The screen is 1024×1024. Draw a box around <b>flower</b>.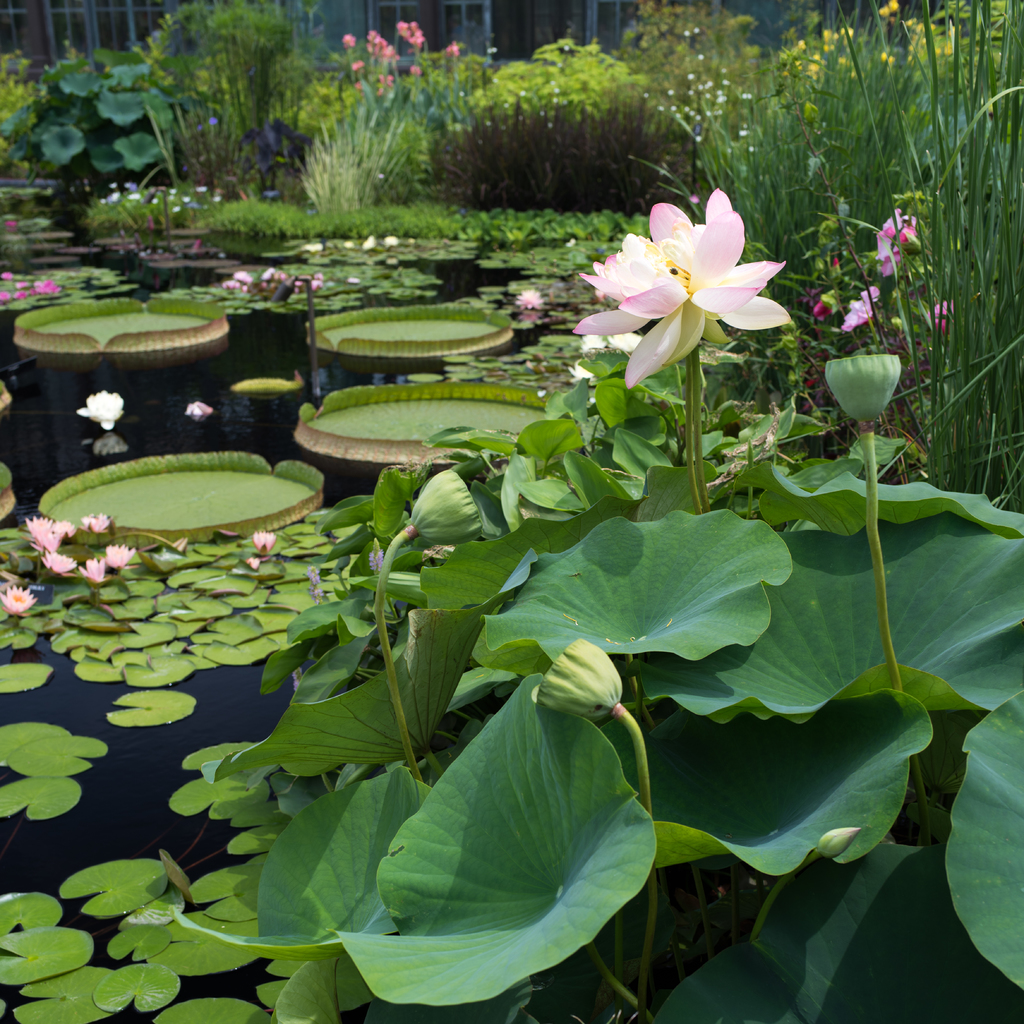
515,284,547,316.
